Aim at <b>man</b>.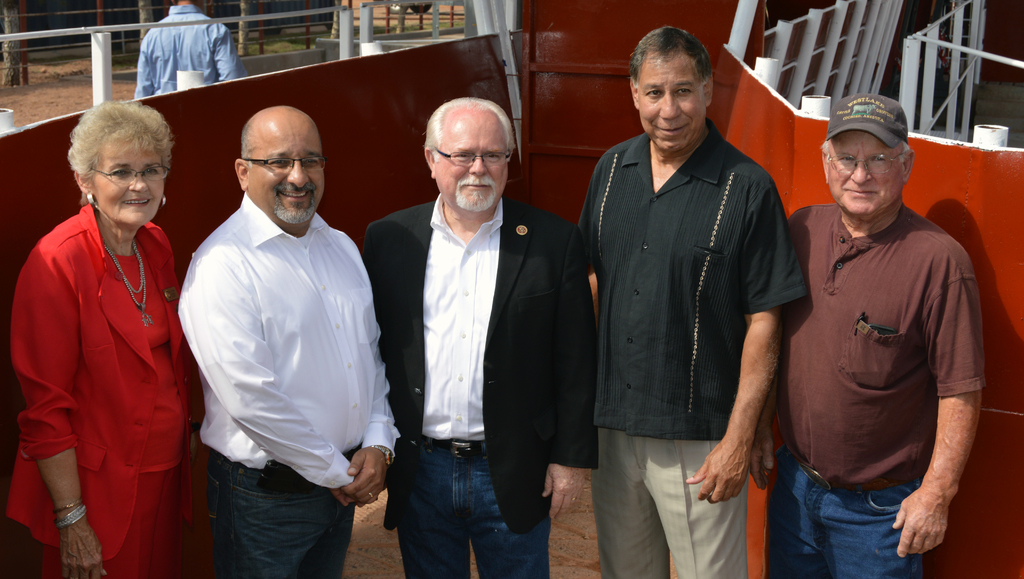
Aimed at {"left": 359, "top": 97, "right": 599, "bottom": 578}.
